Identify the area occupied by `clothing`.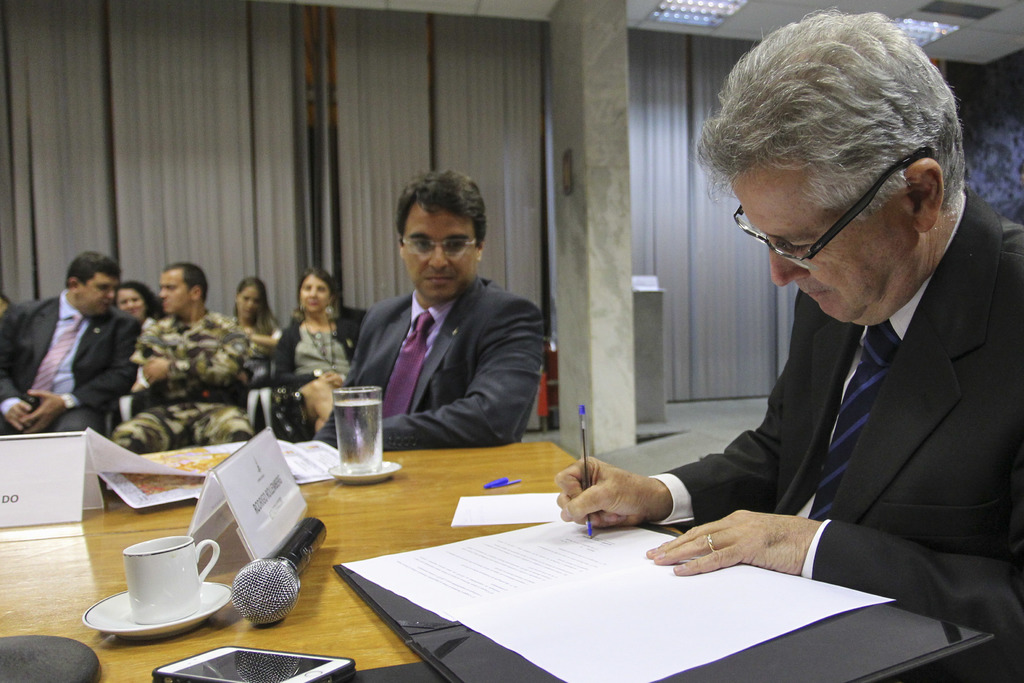
Area: 659/198/1023/641.
